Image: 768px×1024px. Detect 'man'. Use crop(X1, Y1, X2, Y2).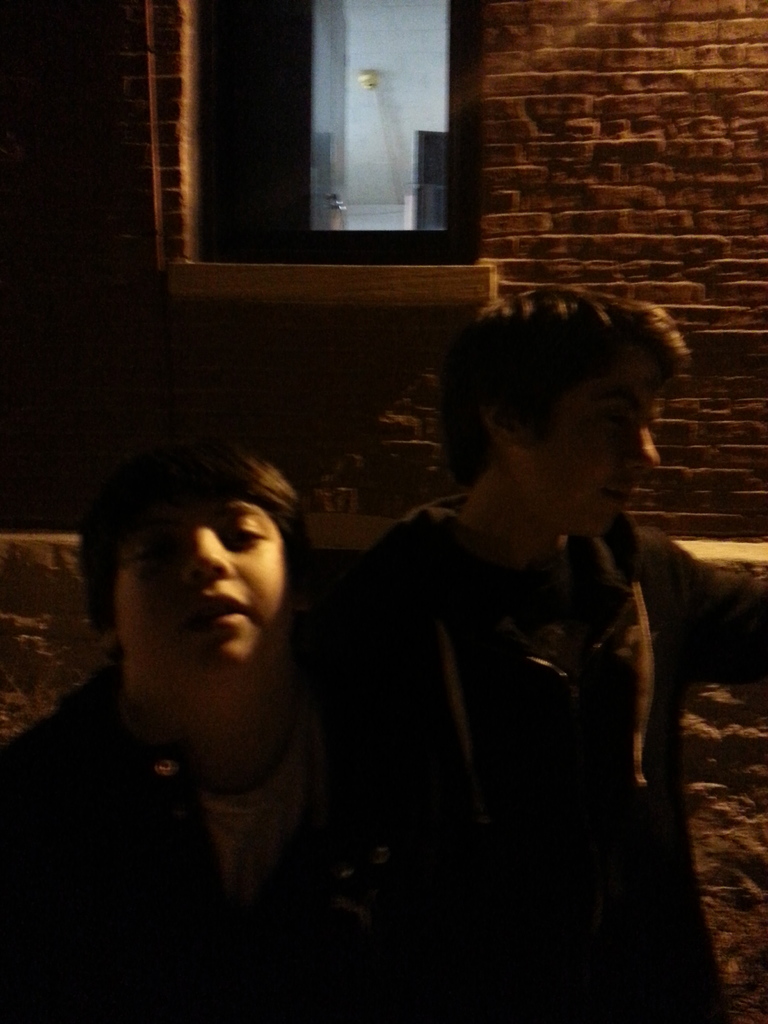
crop(3, 408, 418, 961).
